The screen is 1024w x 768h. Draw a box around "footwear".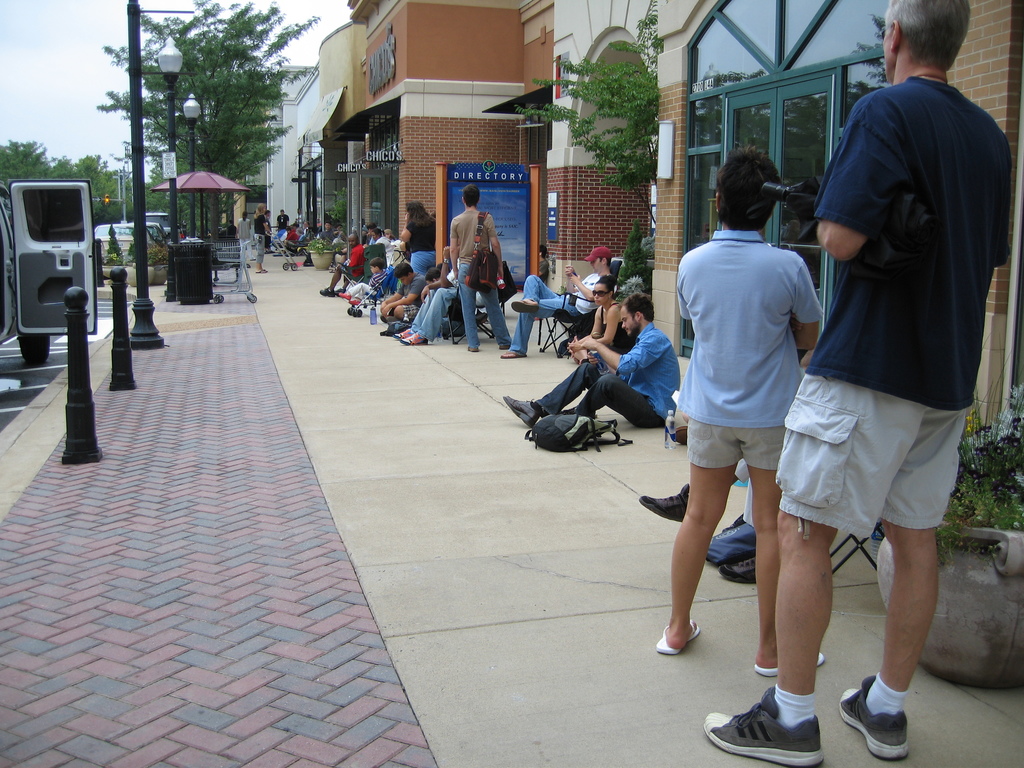
pyautogui.locateOnScreen(319, 285, 334, 298).
